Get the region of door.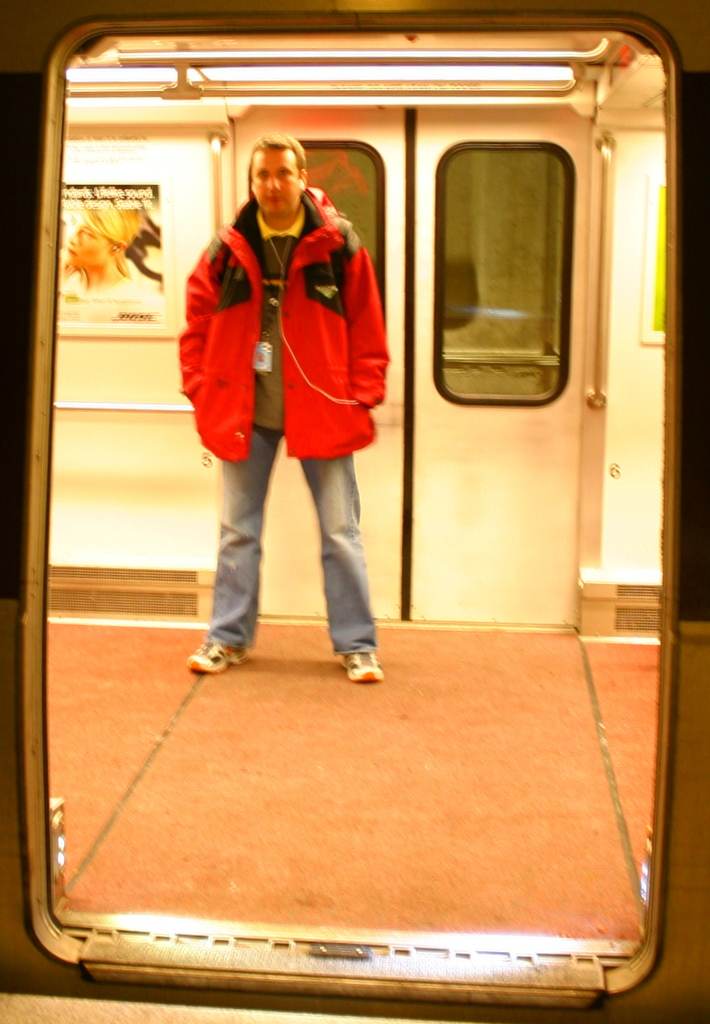
403, 102, 595, 627.
